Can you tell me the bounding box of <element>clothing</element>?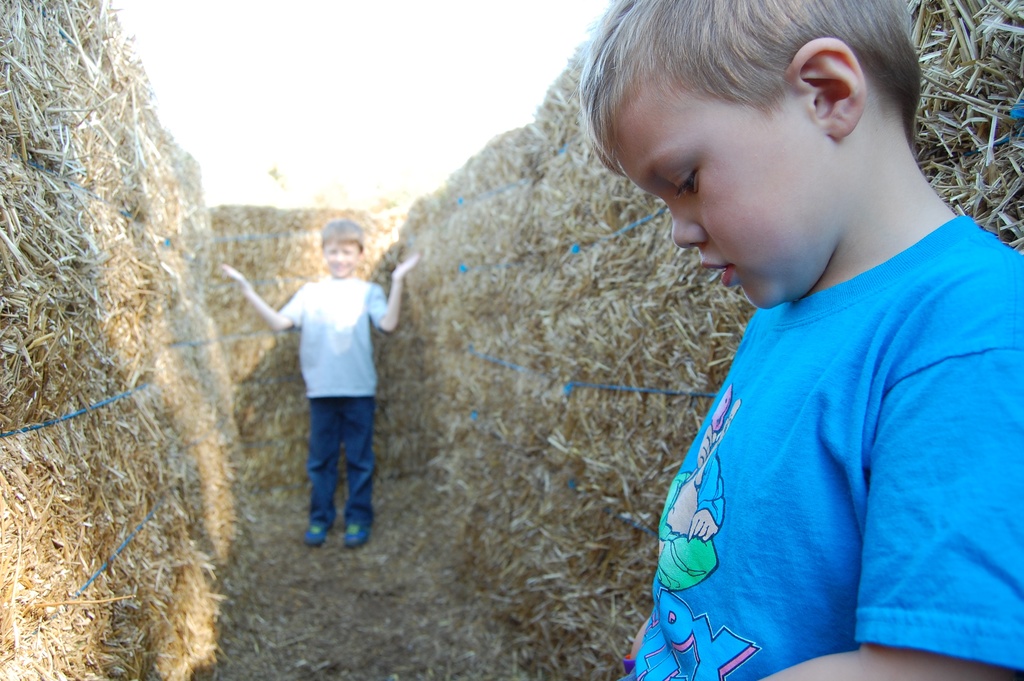
266,275,399,545.
